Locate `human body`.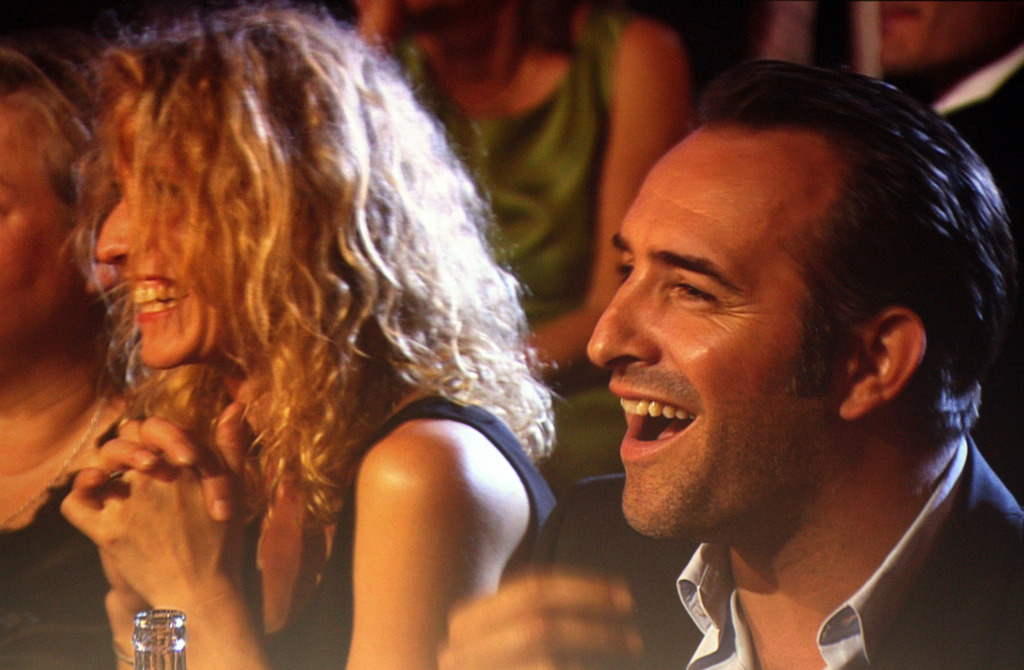
Bounding box: [x1=430, y1=56, x2=1023, y2=669].
